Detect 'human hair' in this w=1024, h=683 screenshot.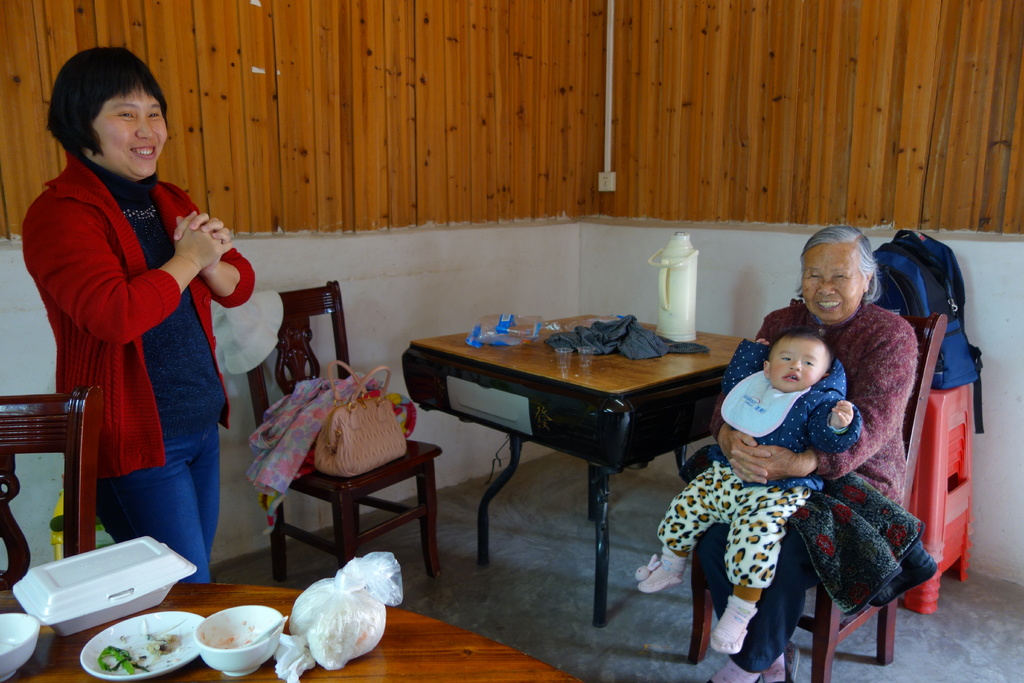
Detection: crop(765, 331, 836, 370).
